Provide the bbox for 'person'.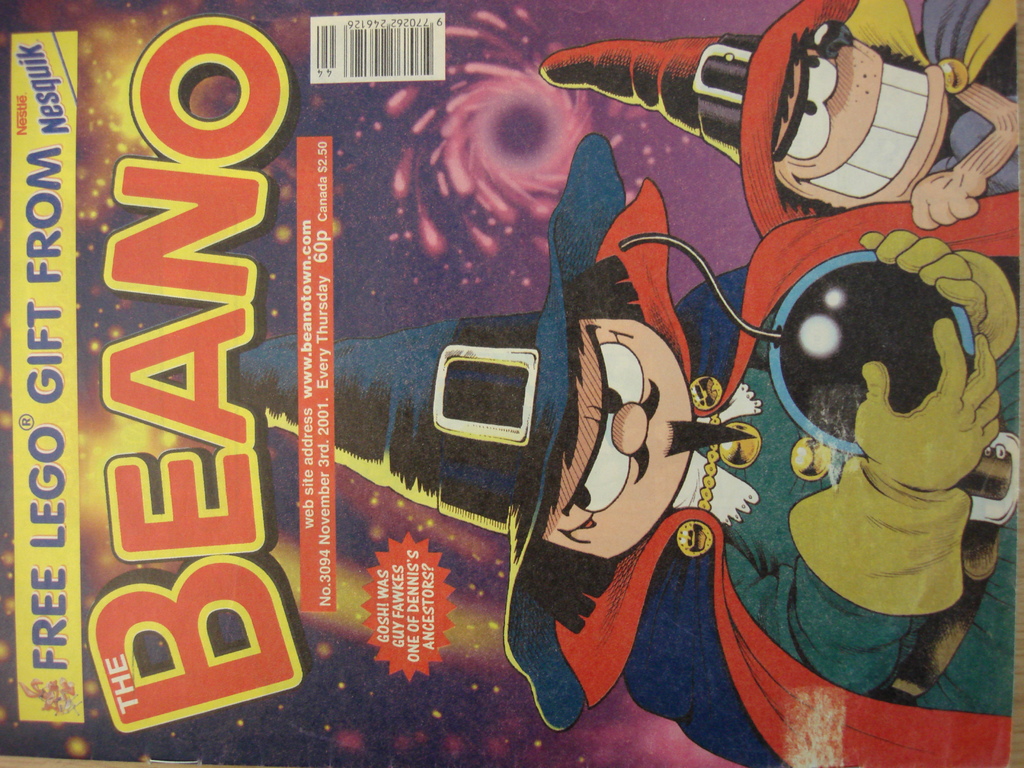
538/0/1023/234.
